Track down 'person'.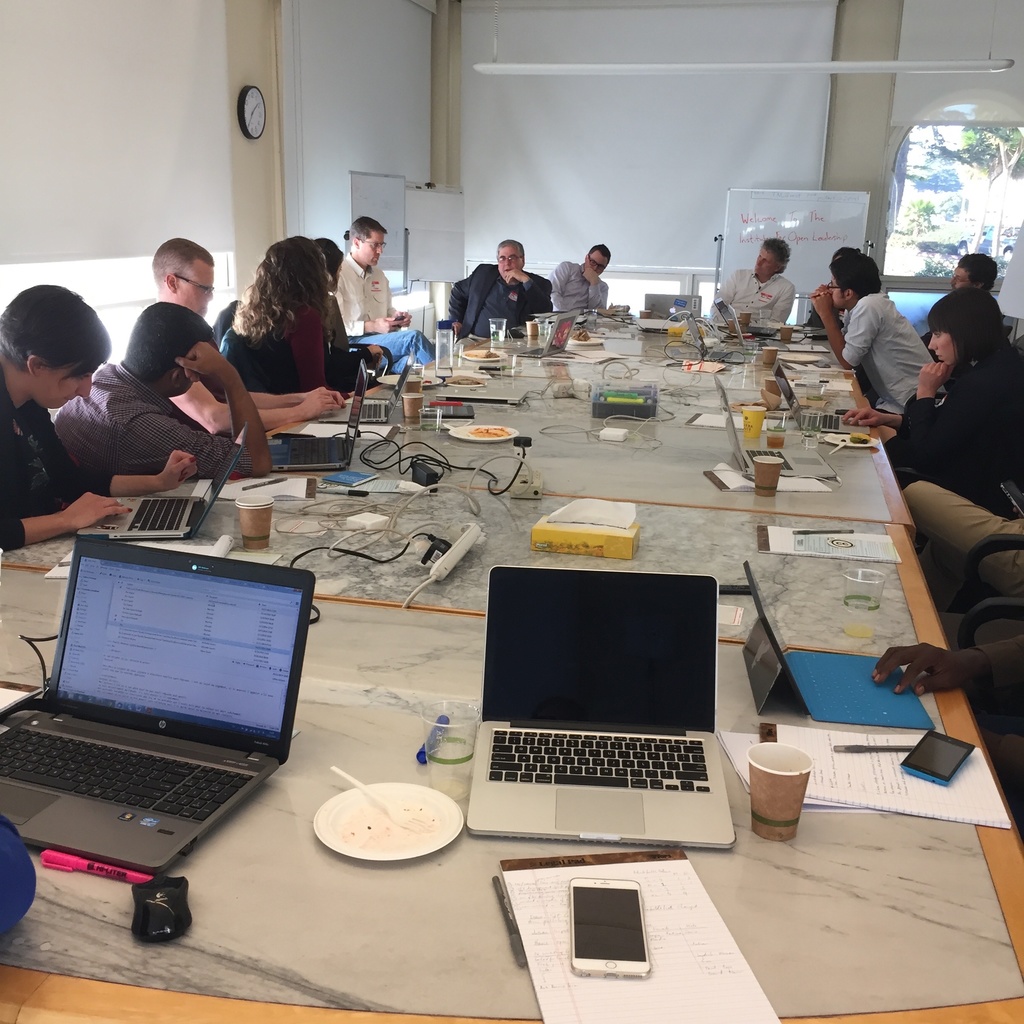
Tracked to 705,228,799,330.
